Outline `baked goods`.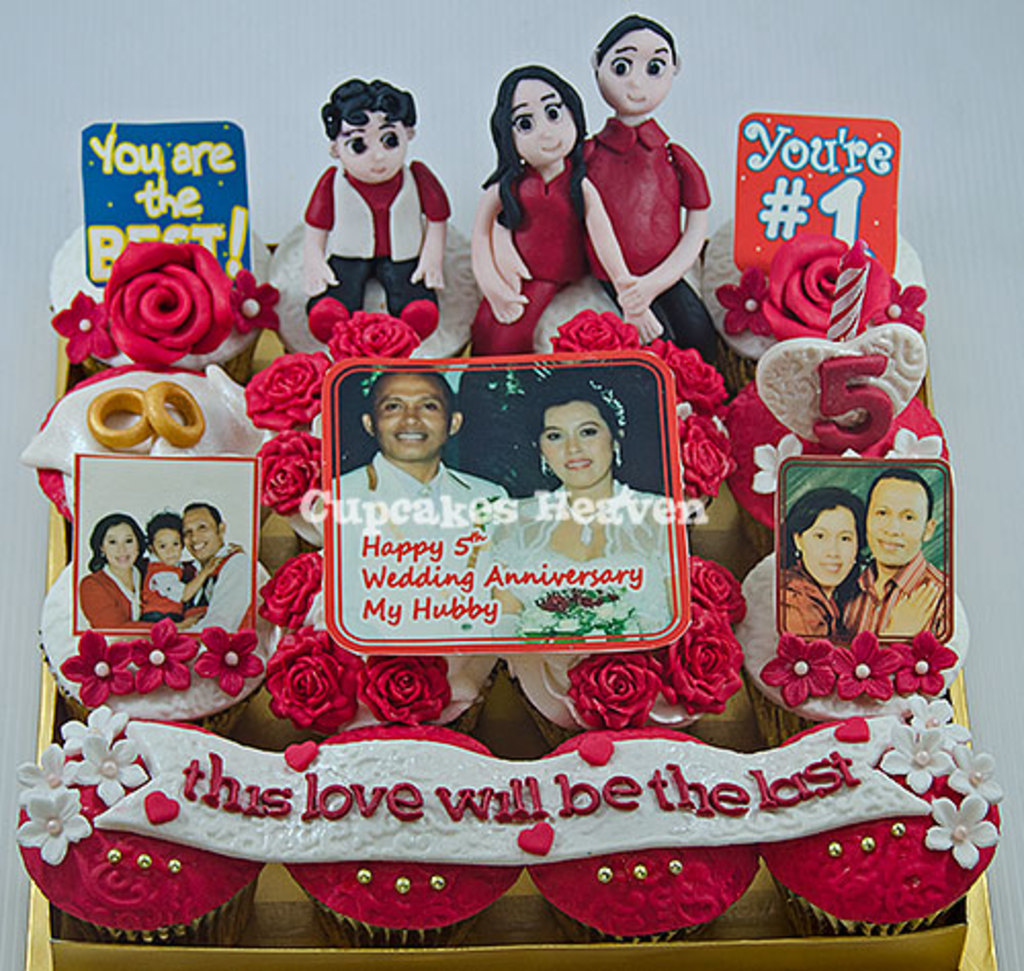
Outline: BBox(727, 328, 952, 541).
